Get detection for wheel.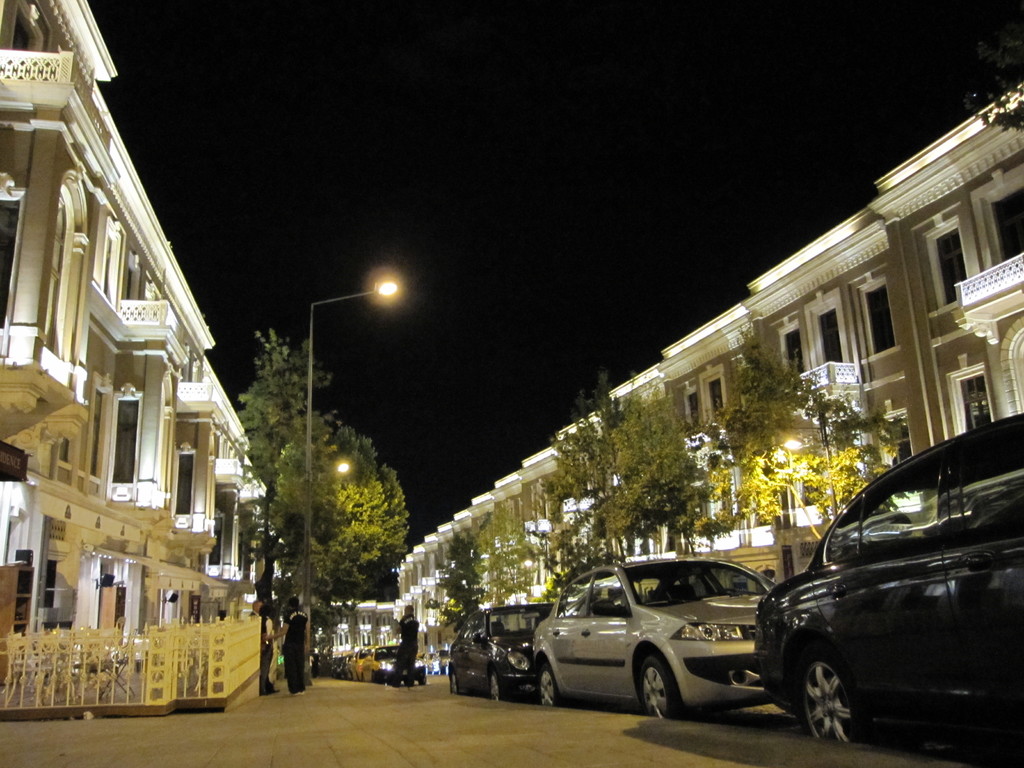
Detection: (449,664,463,696).
